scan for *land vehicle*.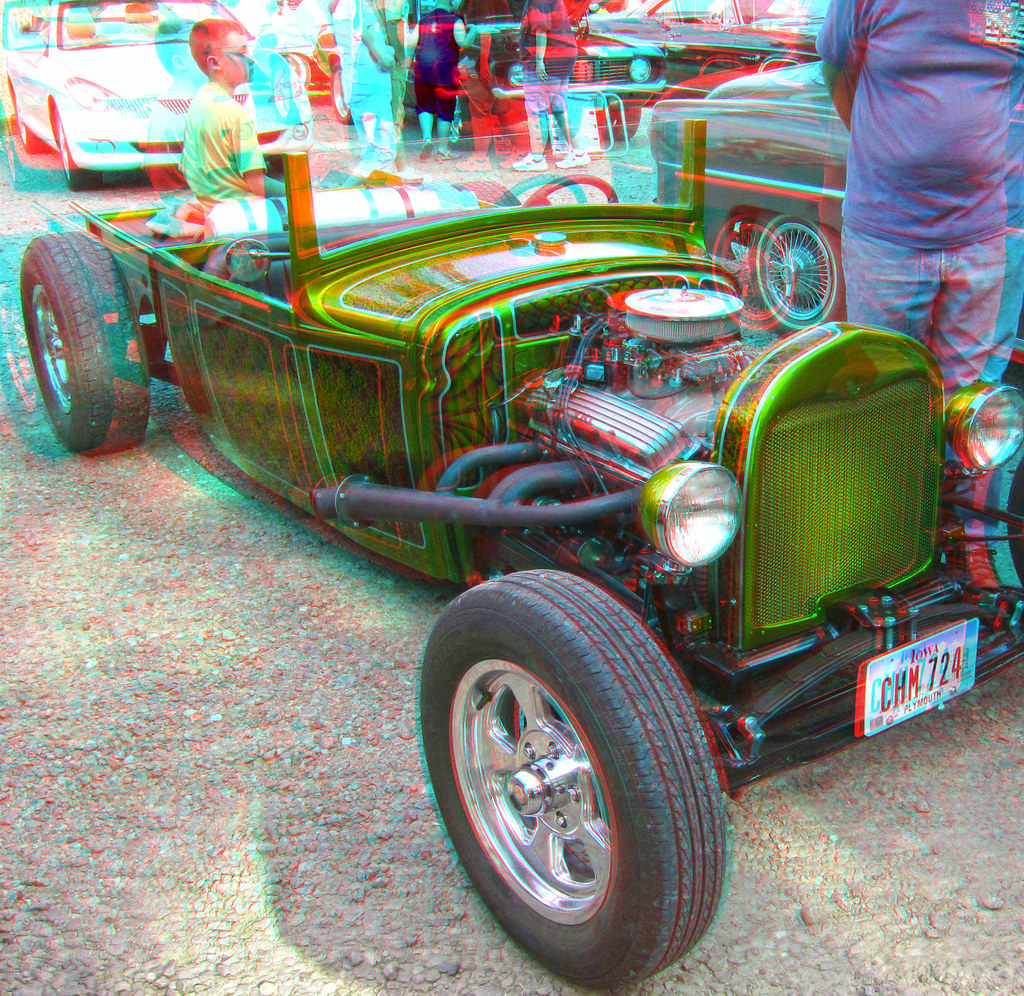
Scan result: box=[146, 99, 1007, 986].
